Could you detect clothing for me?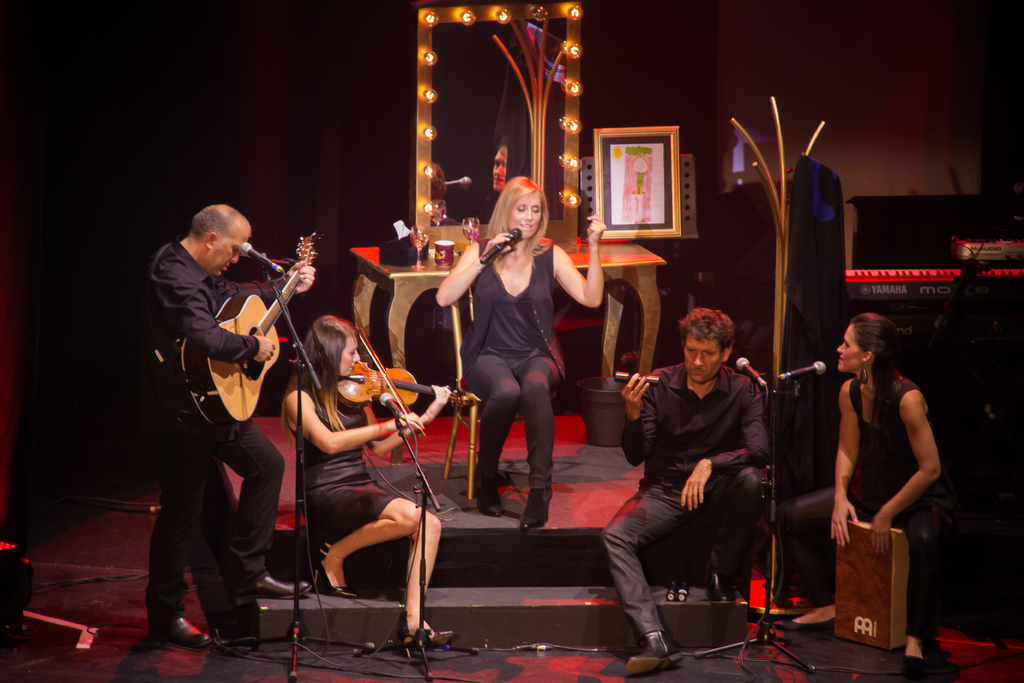
Detection result: 141,233,282,630.
